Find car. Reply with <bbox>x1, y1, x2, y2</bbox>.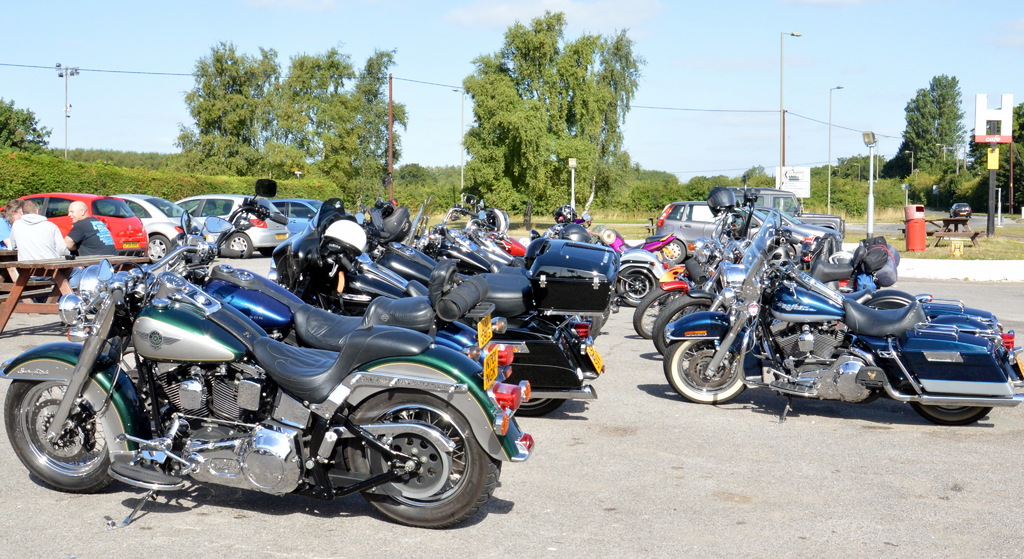
<bbox>110, 193, 195, 262</bbox>.
